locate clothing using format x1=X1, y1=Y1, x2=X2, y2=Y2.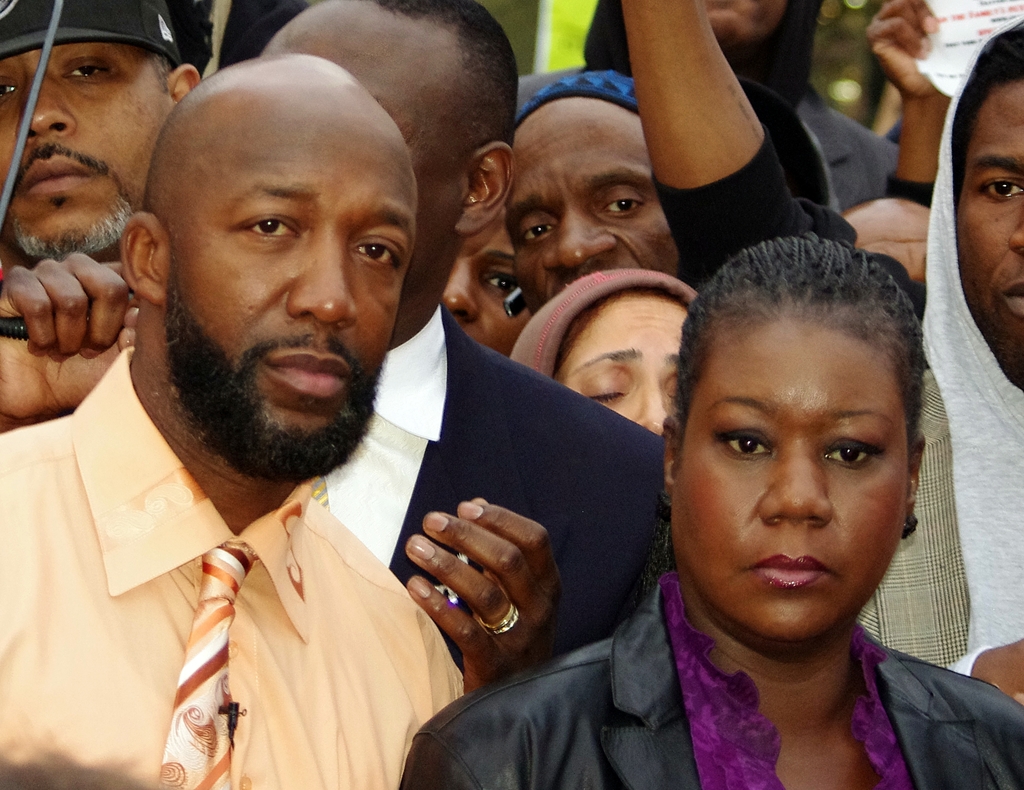
x1=317, y1=301, x2=665, y2=659.
